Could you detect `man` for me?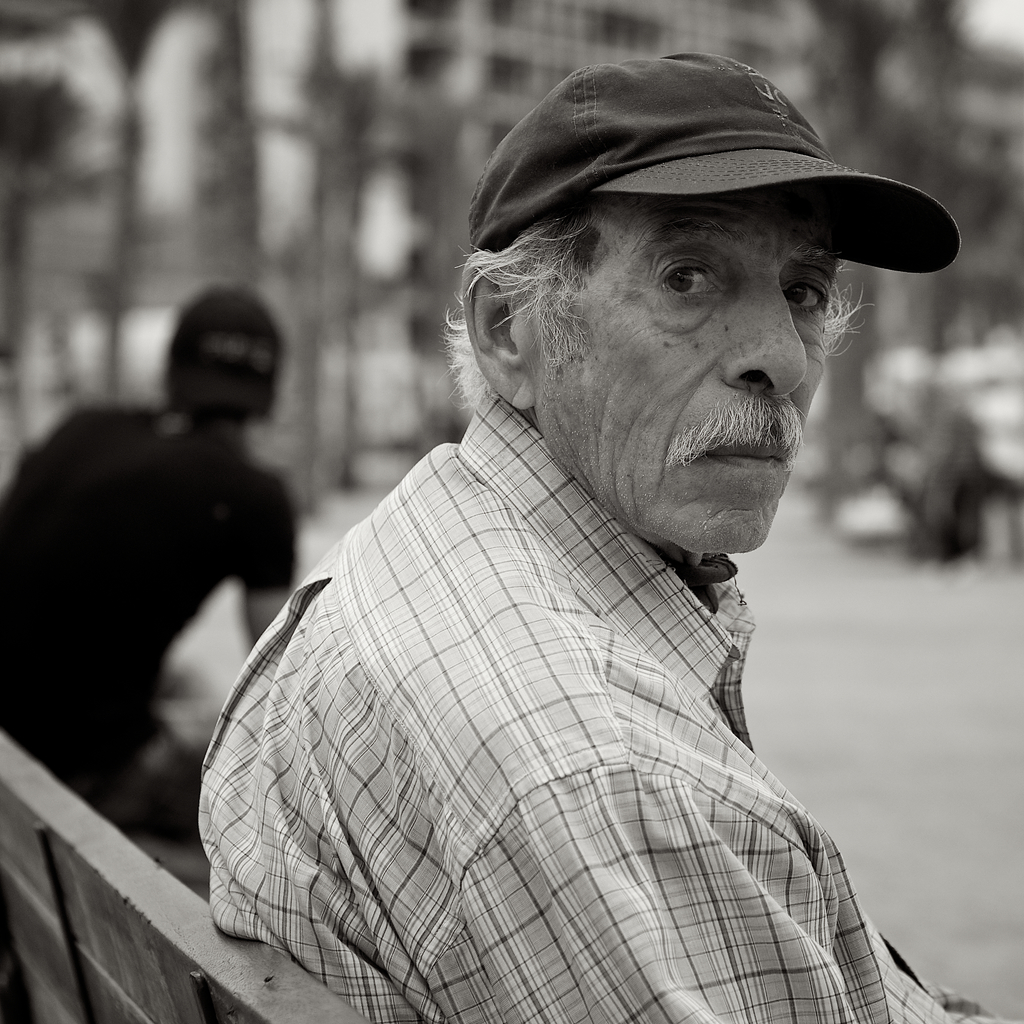
Detection result: <region>175, 31, 1007, 1012</region>.
